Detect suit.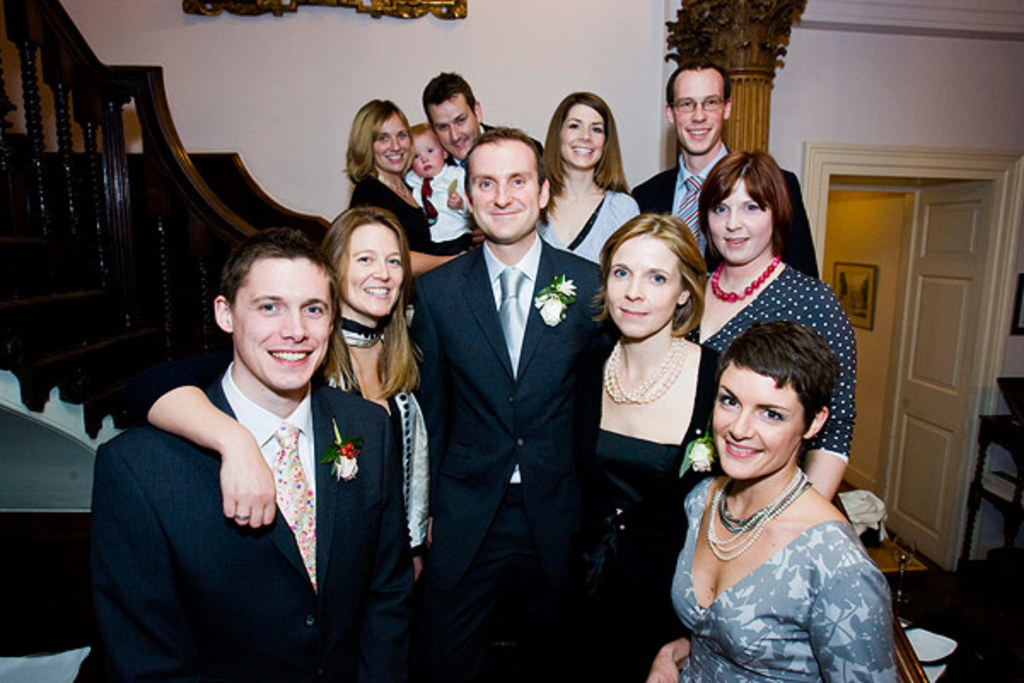
Detected at region(118, 277, 396, 656).
